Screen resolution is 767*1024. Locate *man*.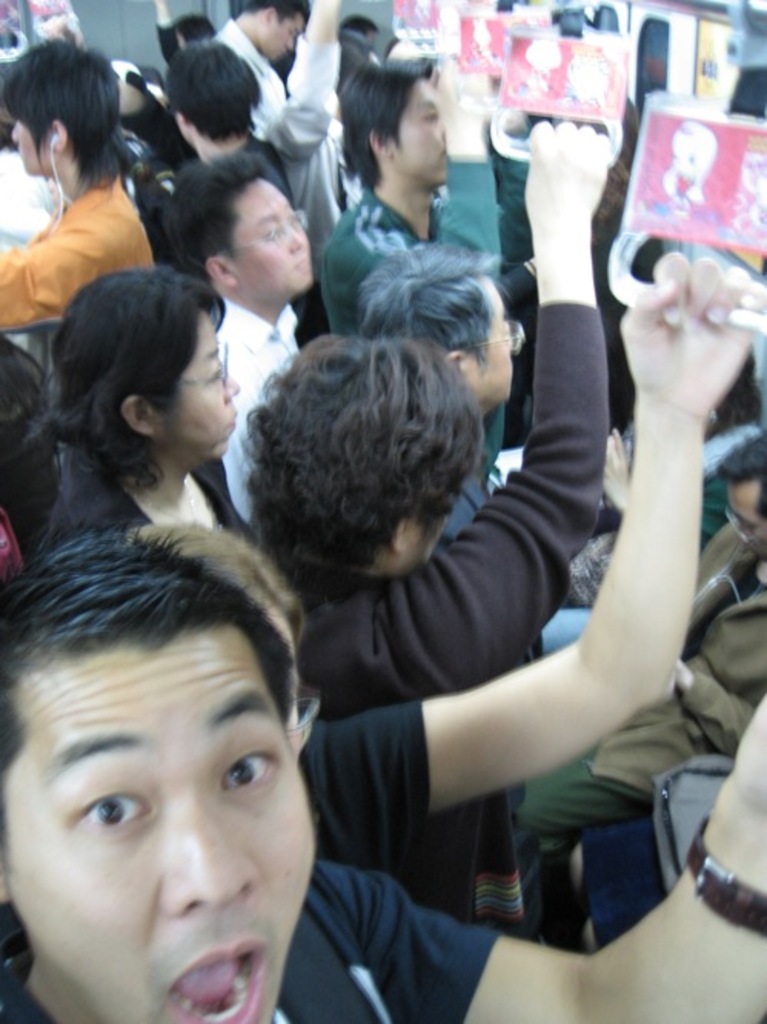
0, 45, 163, 358.
